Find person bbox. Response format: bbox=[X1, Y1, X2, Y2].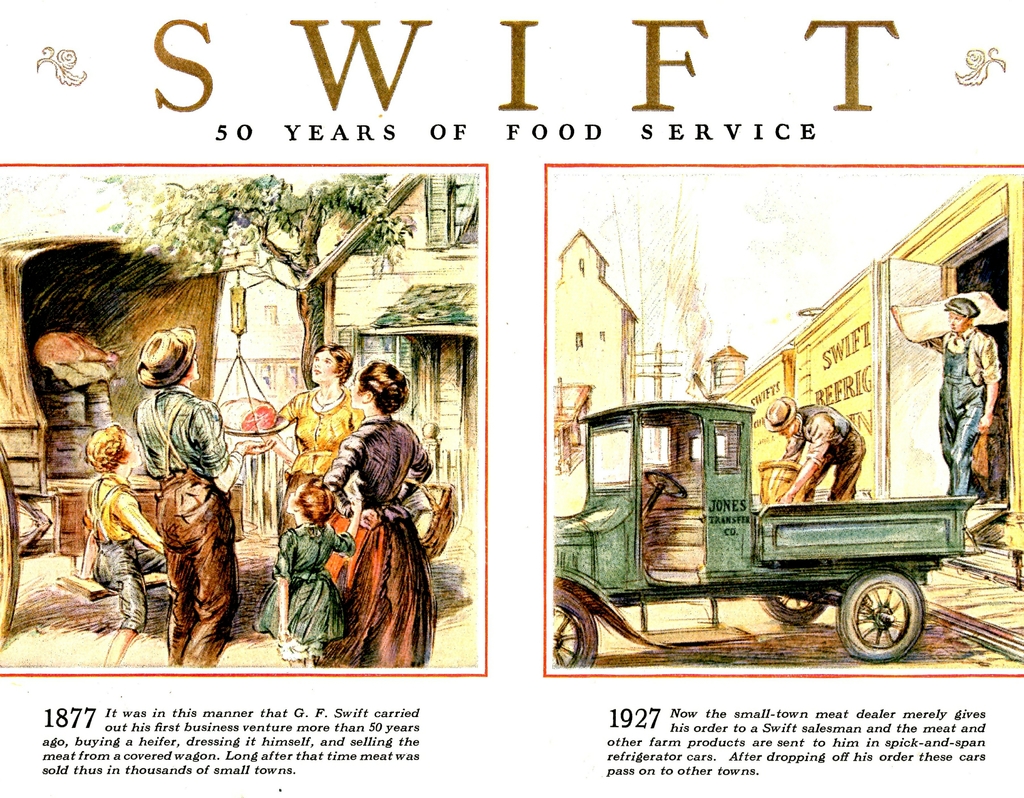
bbox=[925, 295, 1002, 491].
